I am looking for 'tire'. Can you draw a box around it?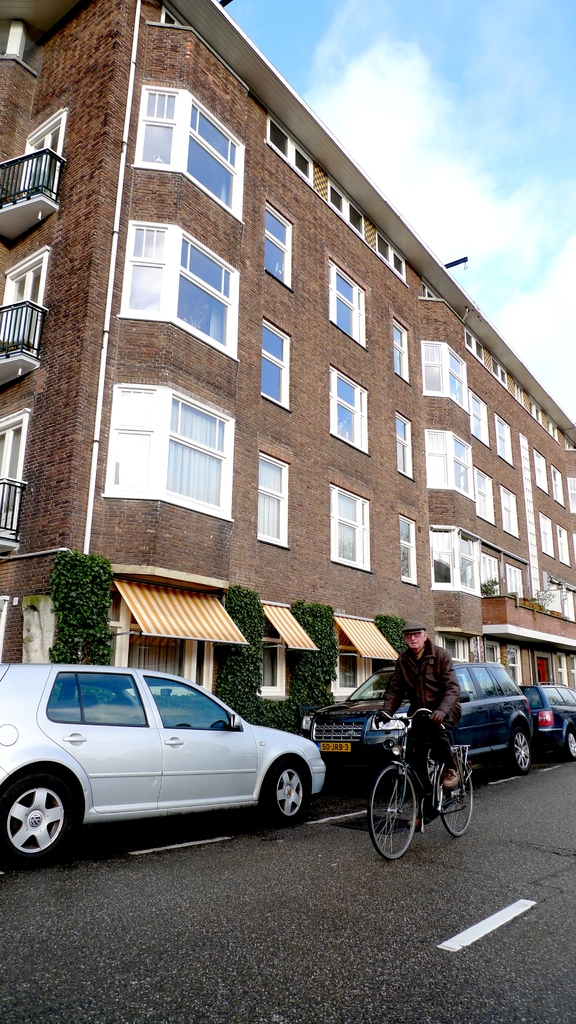
Sure, the bounding box is 509, 724, 532, 771.
